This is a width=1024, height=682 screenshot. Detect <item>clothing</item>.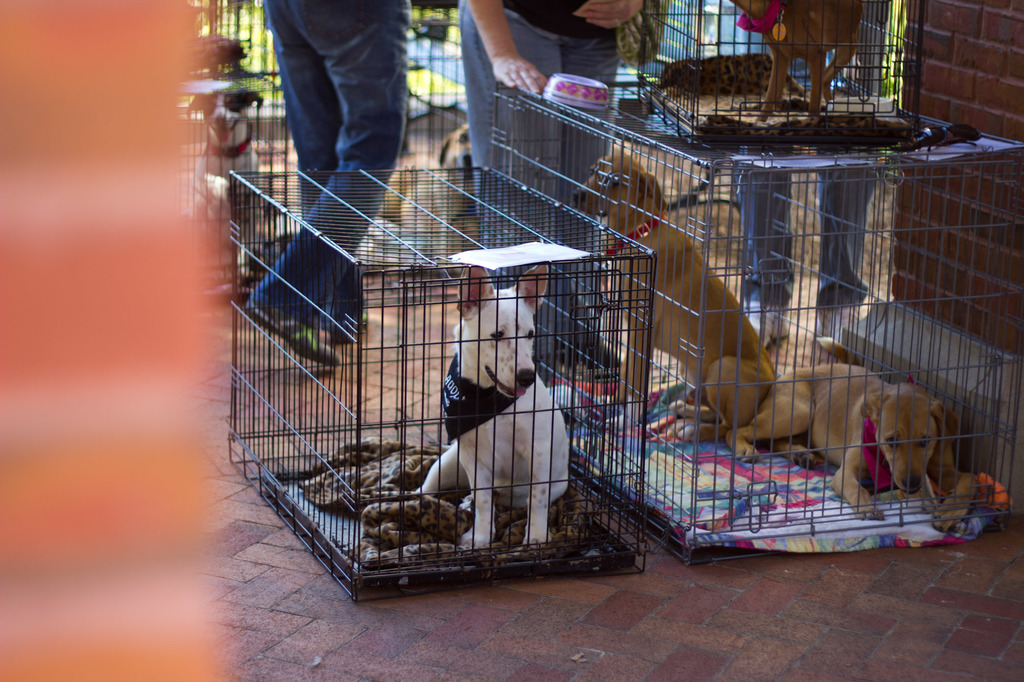
rect(818, 150, 882, 311).
